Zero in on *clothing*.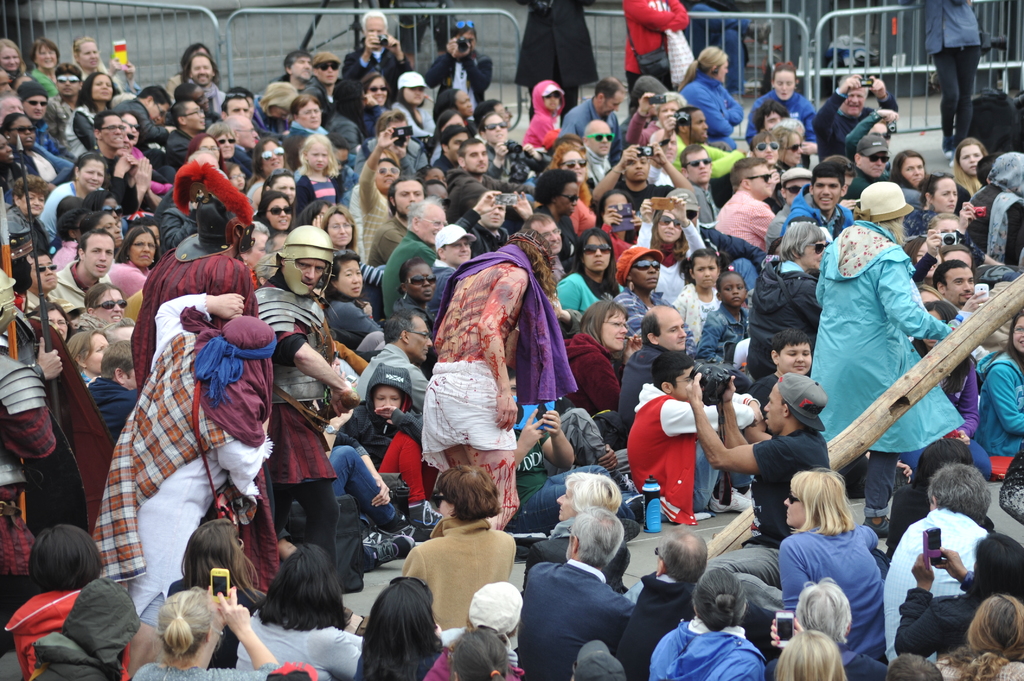
Zeroed in: l=194, t=68, r=241, b=115.
